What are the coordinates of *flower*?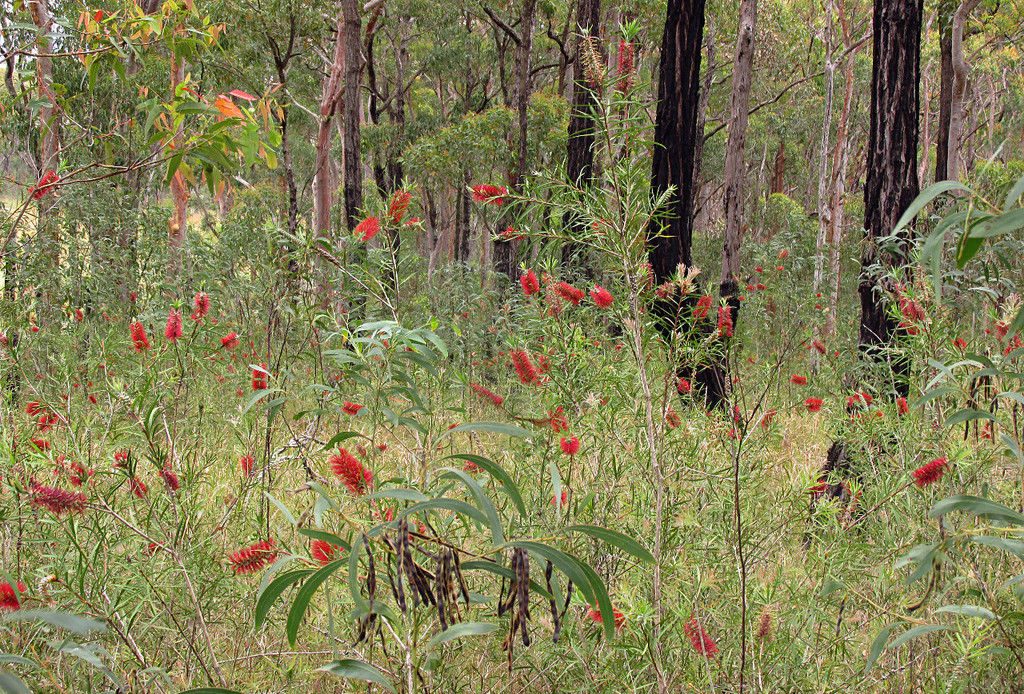
detection(156, 457, 179, 493).
